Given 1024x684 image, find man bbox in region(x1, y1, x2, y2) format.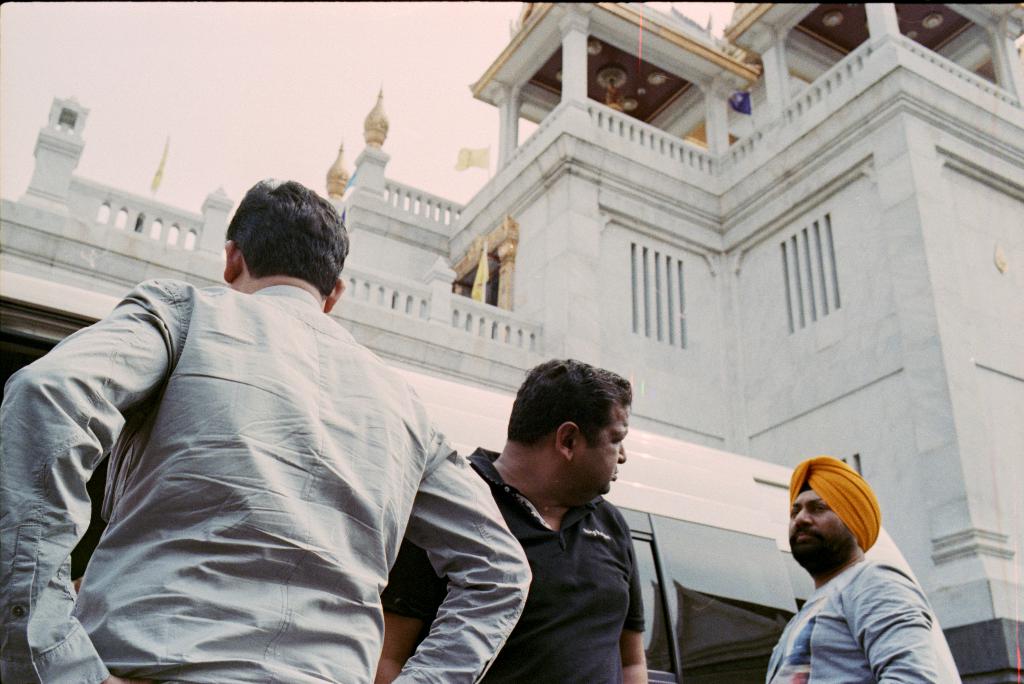
region(413, 362, 686, 676).
